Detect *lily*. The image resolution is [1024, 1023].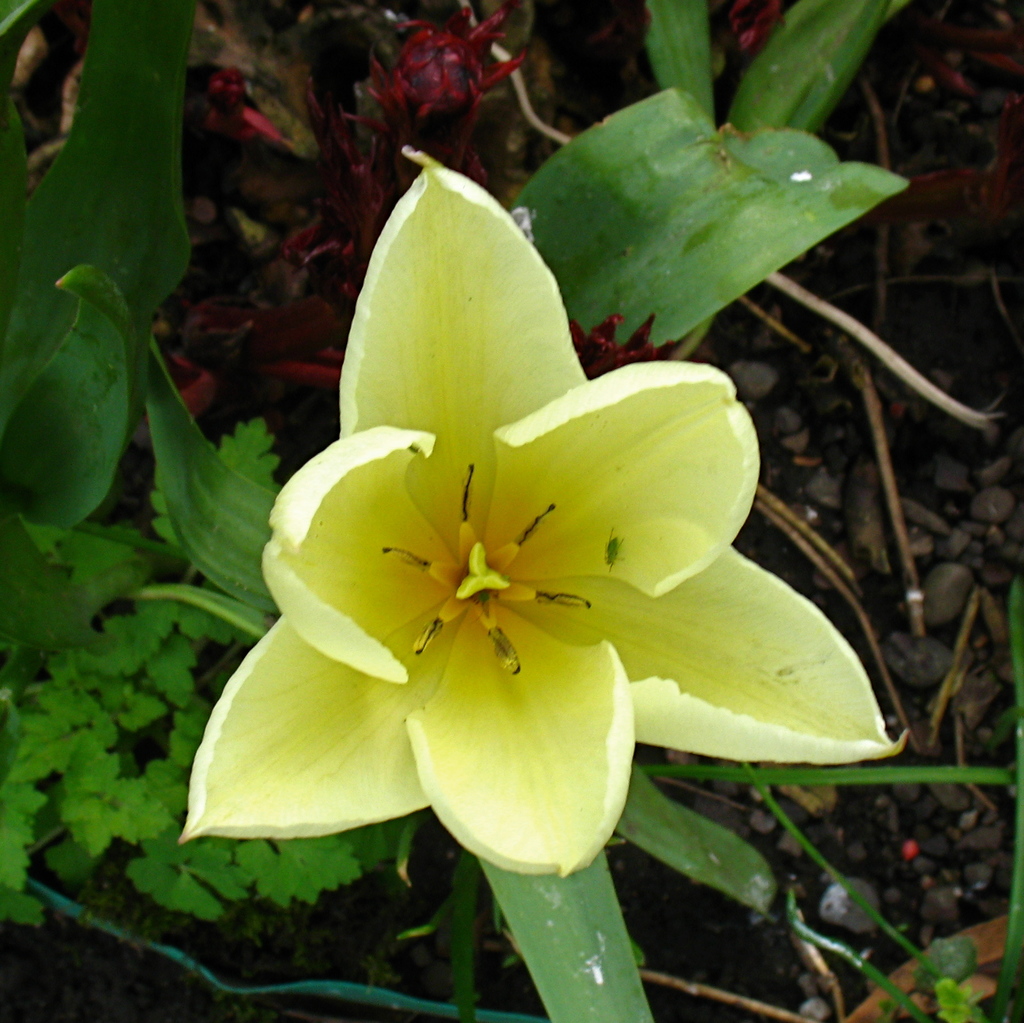
<region>175, 143, 909, 878</region>.
